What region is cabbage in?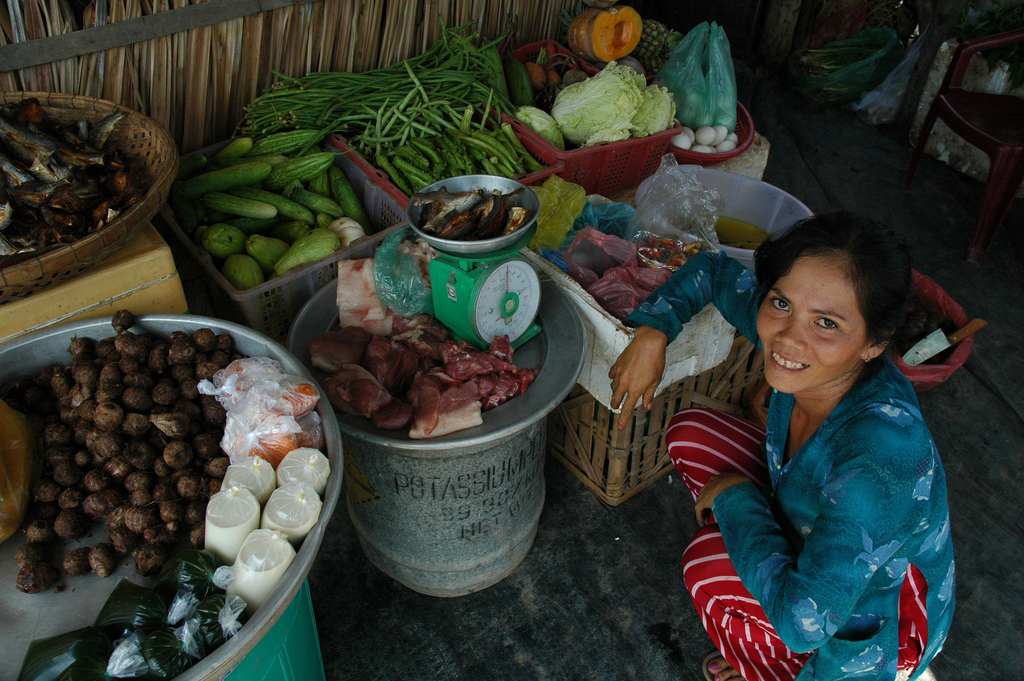
bbox=[554, 56, 653, 147].
